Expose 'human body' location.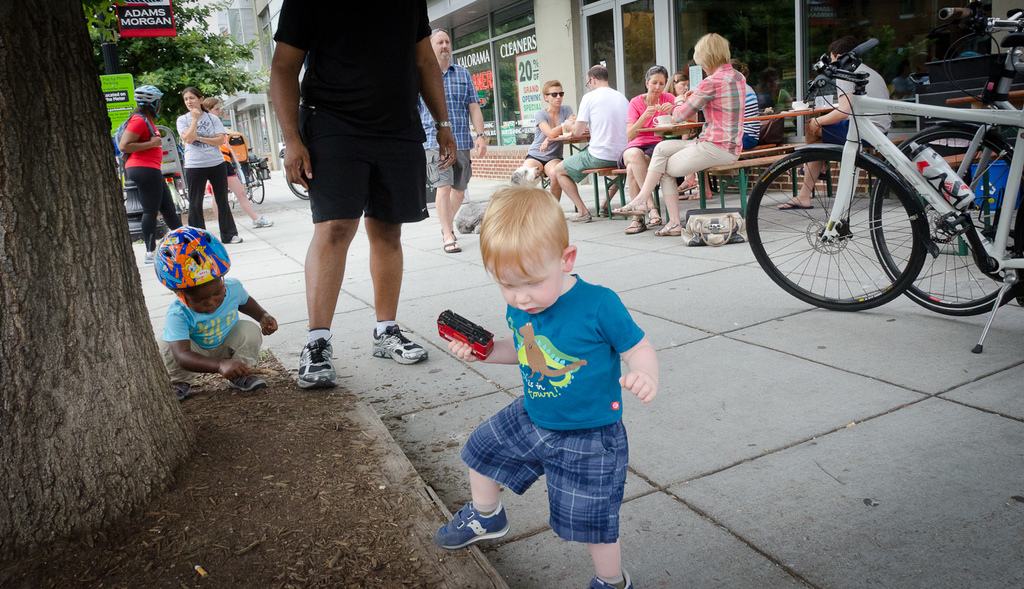
Exposed at detection(433, 276, 659, 588).
